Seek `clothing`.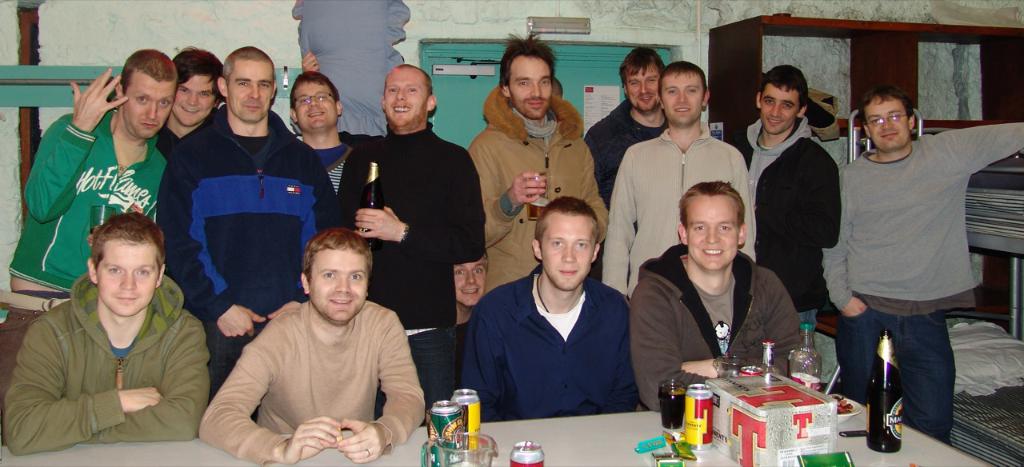
<region>467, 85, 607, 290</region>.
